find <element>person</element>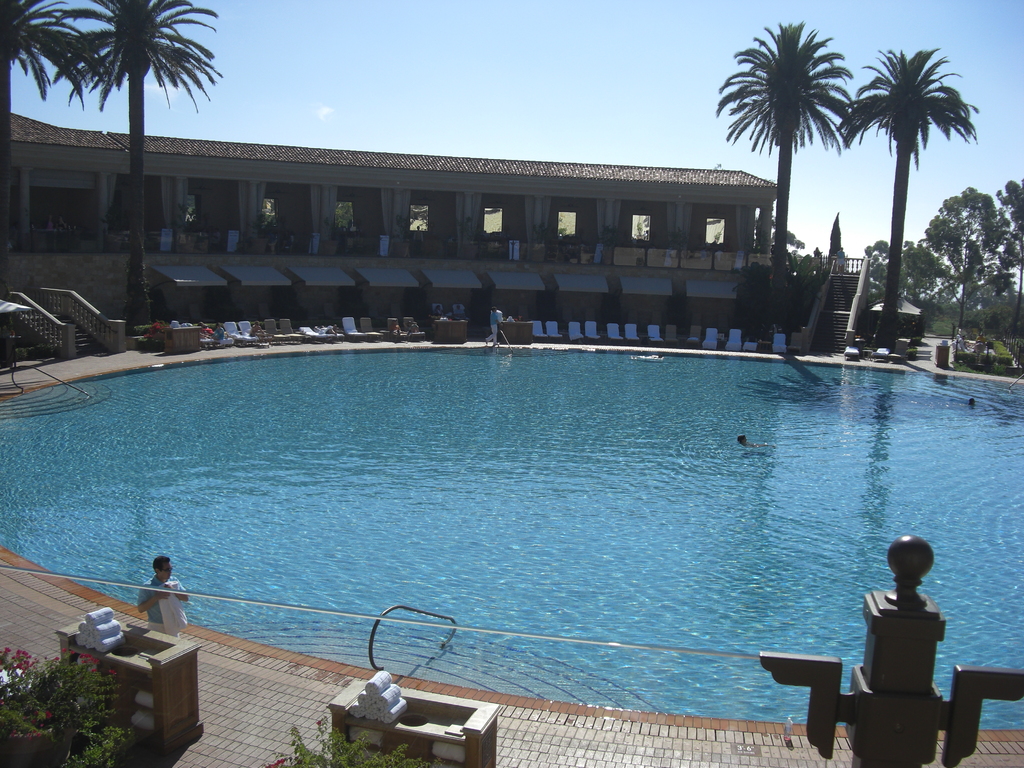
pyautogui.locateOnScreen(966, 397, 975, 404)
